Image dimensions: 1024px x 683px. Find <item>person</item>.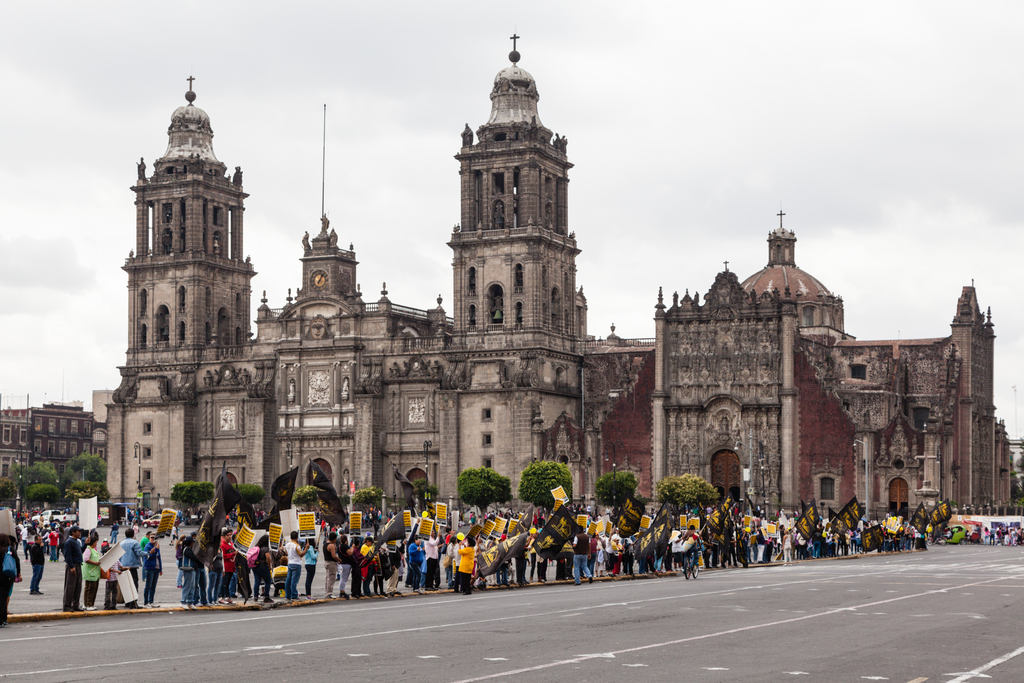
region(168, 525, 175, 545).
